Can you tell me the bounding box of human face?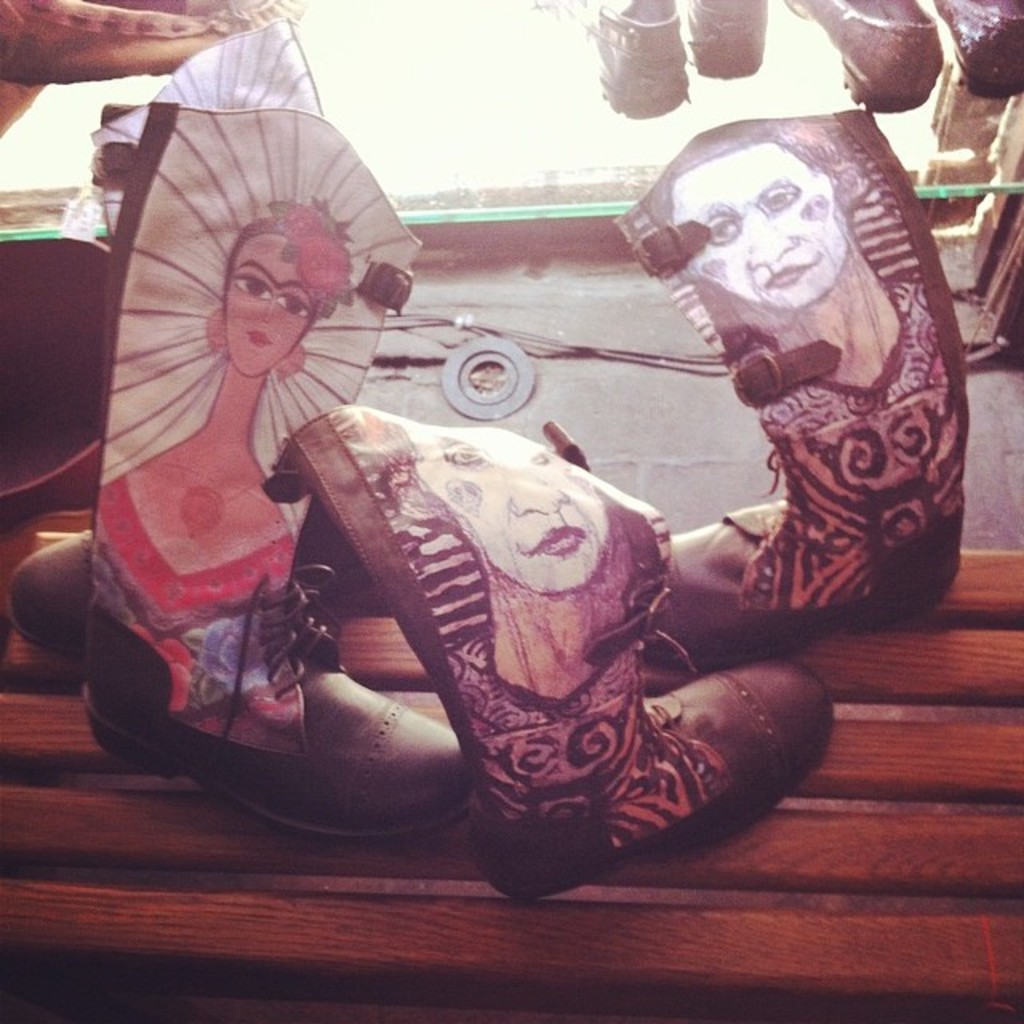
(x1=227, y1=227, x2=309, y2=373).
